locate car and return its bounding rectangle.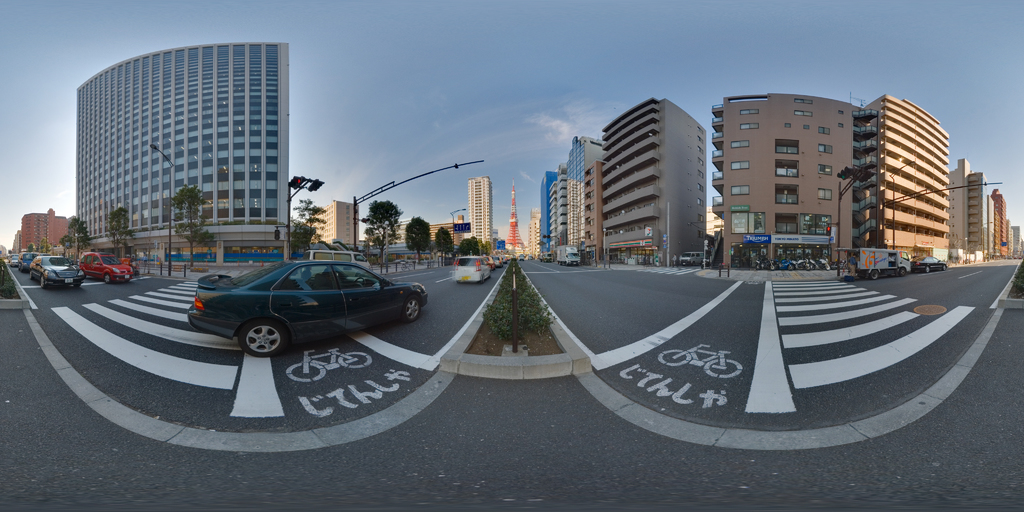
left=183, top=259, right=433, bottom=365.
